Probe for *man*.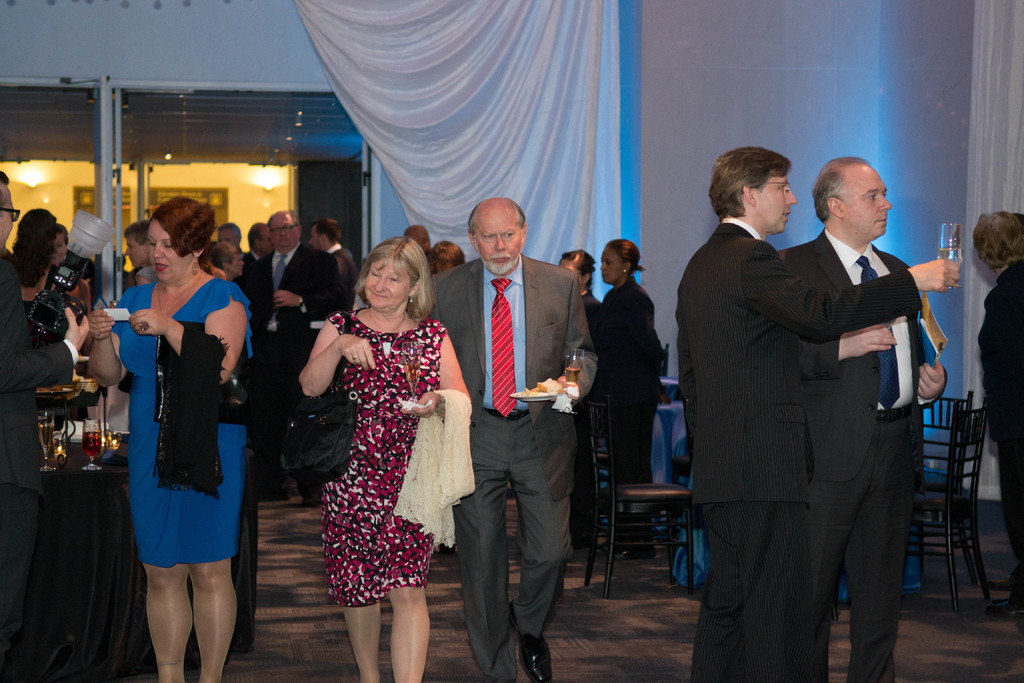
Probe result: Rect(308, 213, 365, 306).
